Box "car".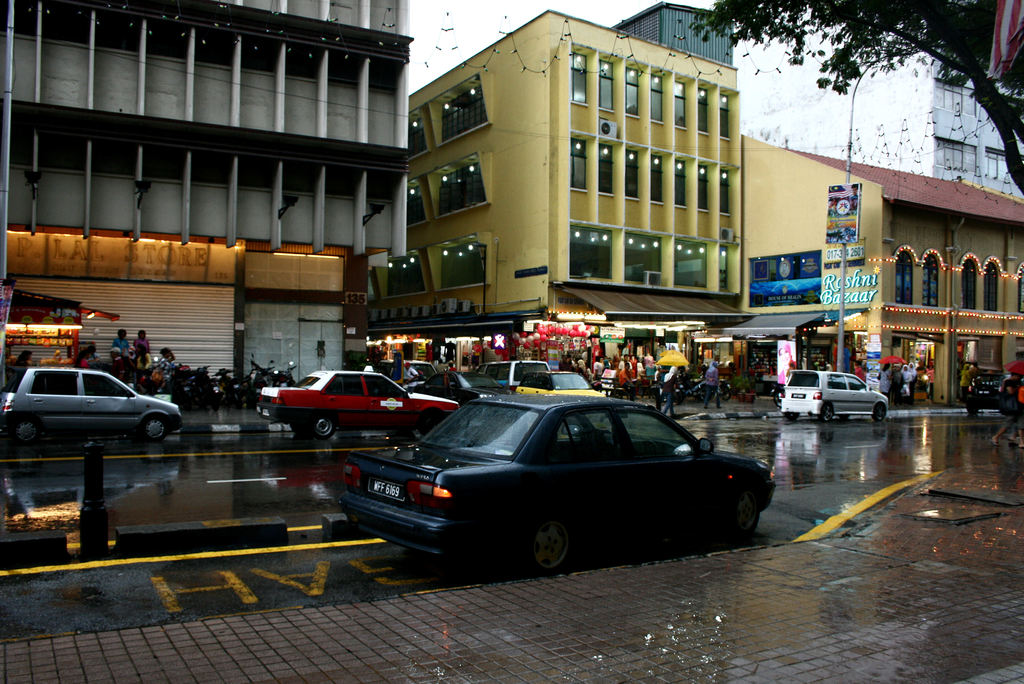
box=[255, 368, 459, 441].
